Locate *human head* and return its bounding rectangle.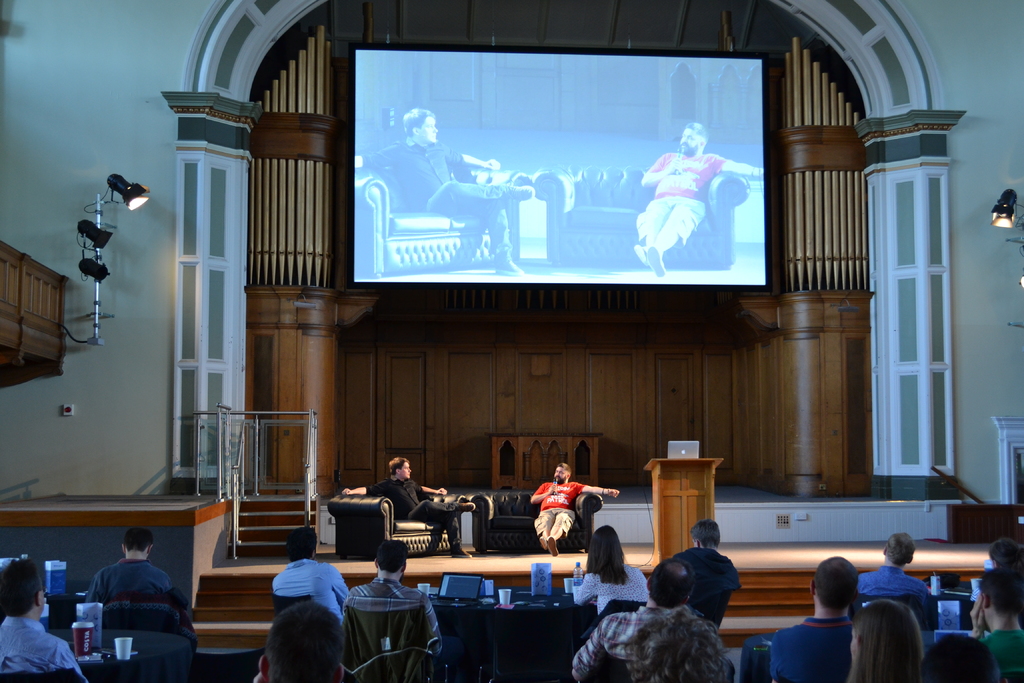
bbox=[688, 514, 721, 548].
